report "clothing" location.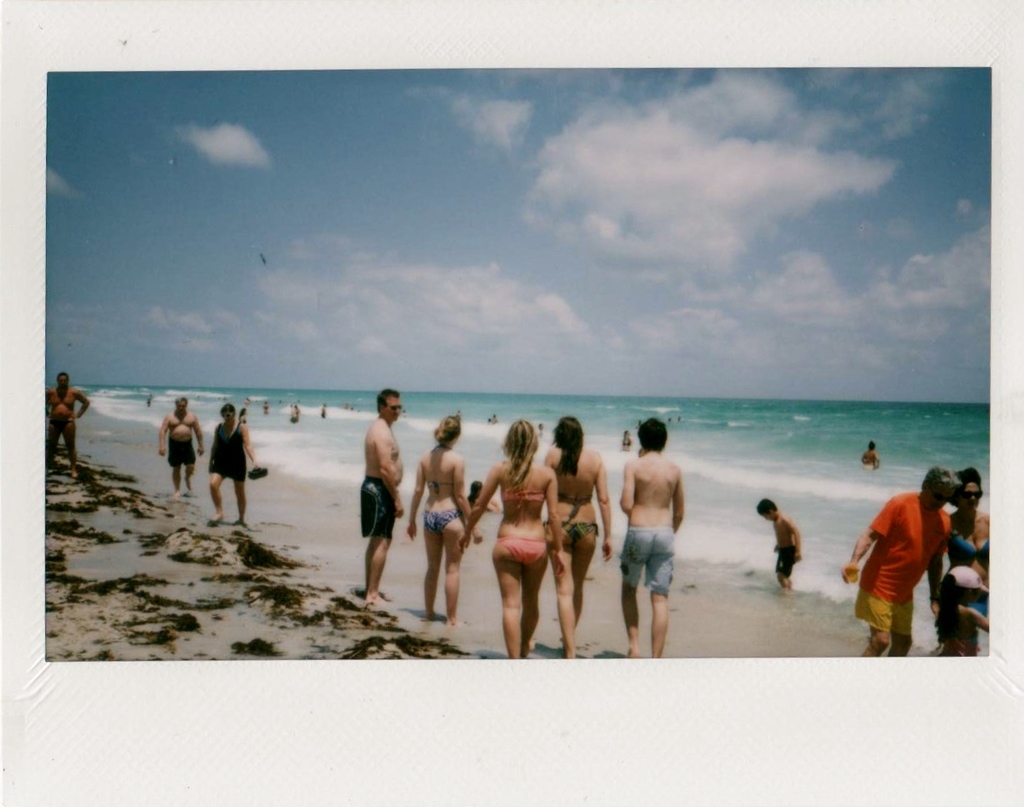
Report: 204:422:246:479.
